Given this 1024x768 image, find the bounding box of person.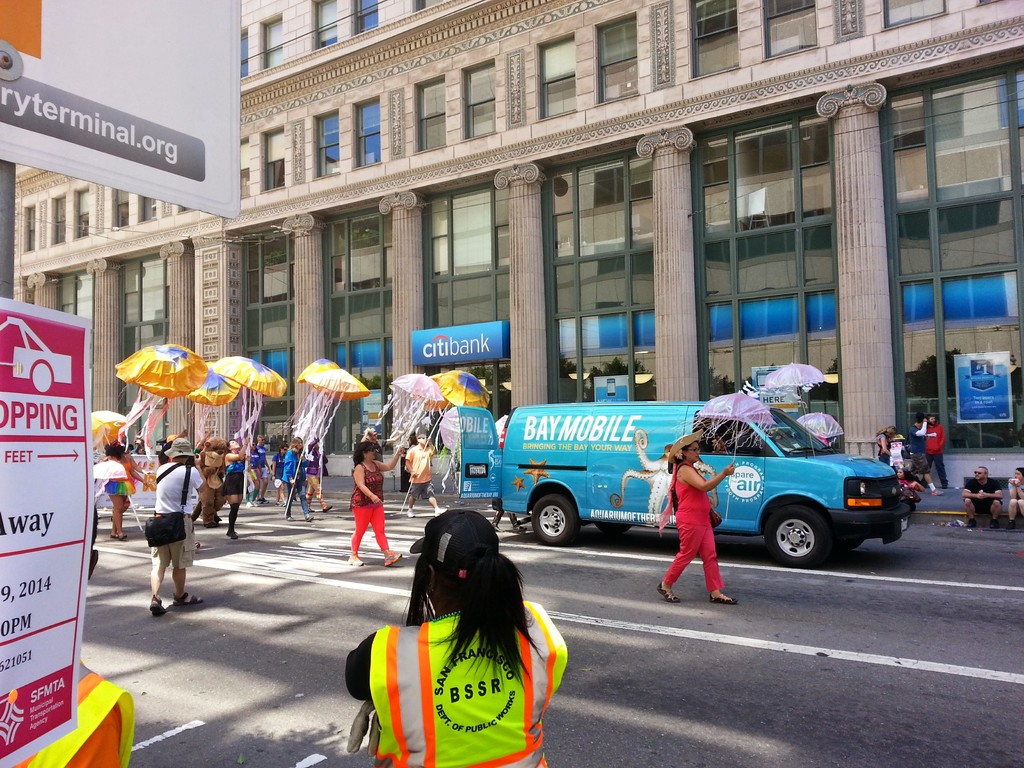
(x1=273, y1=443, x2=289, y2=505).
